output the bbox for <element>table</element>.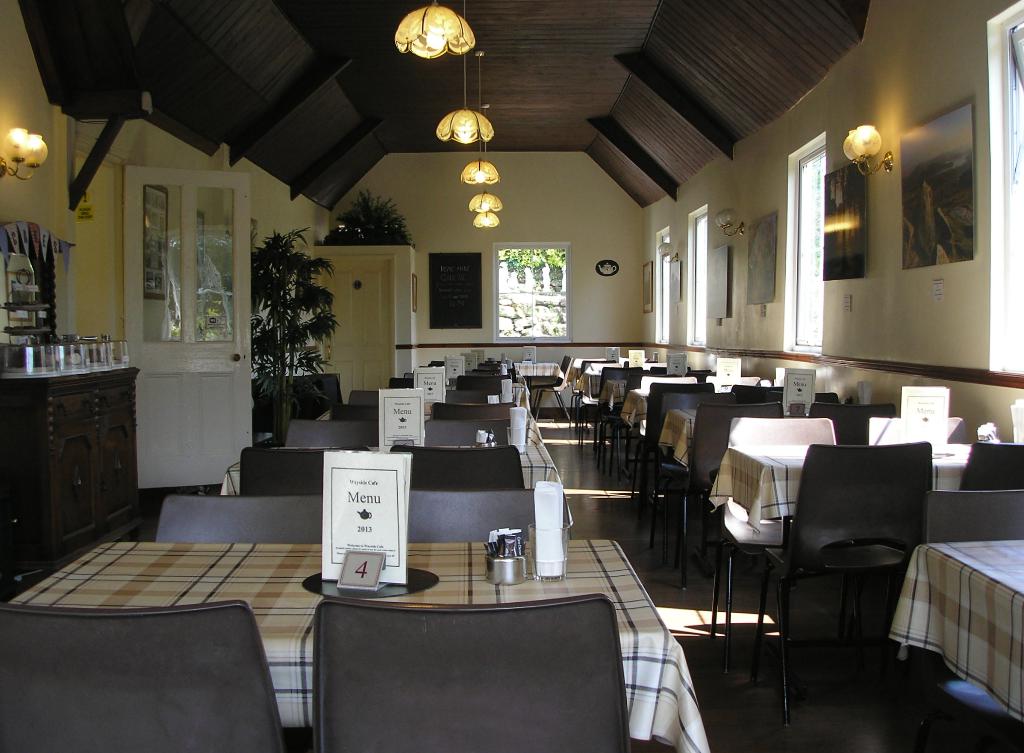
locate(274, 548, 665, 752).
